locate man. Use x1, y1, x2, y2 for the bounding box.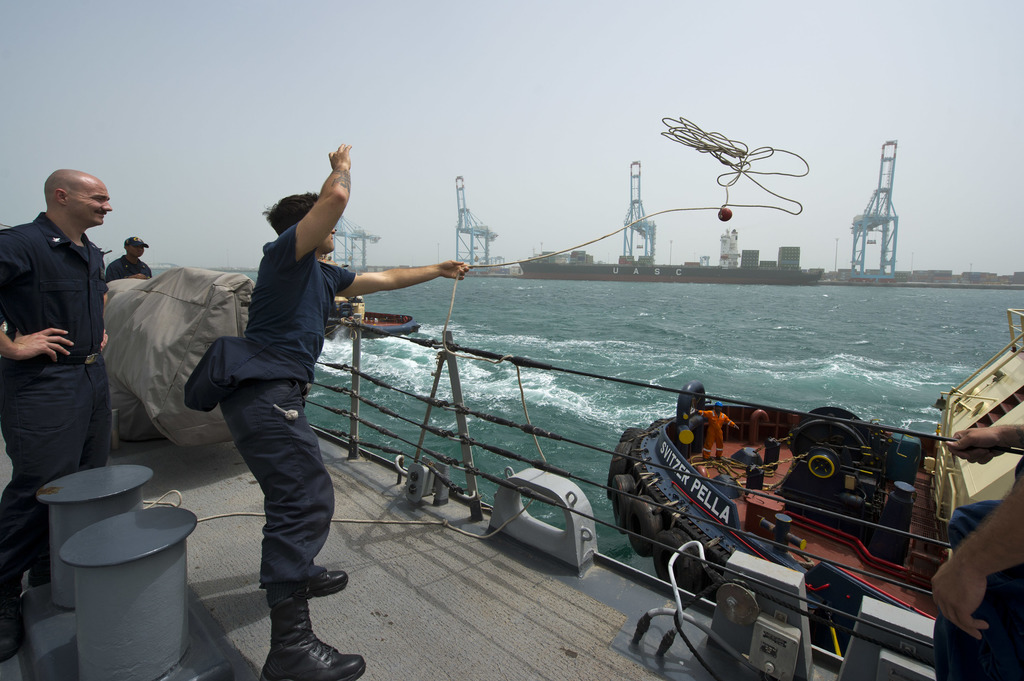
181, 141, 472, 680.
